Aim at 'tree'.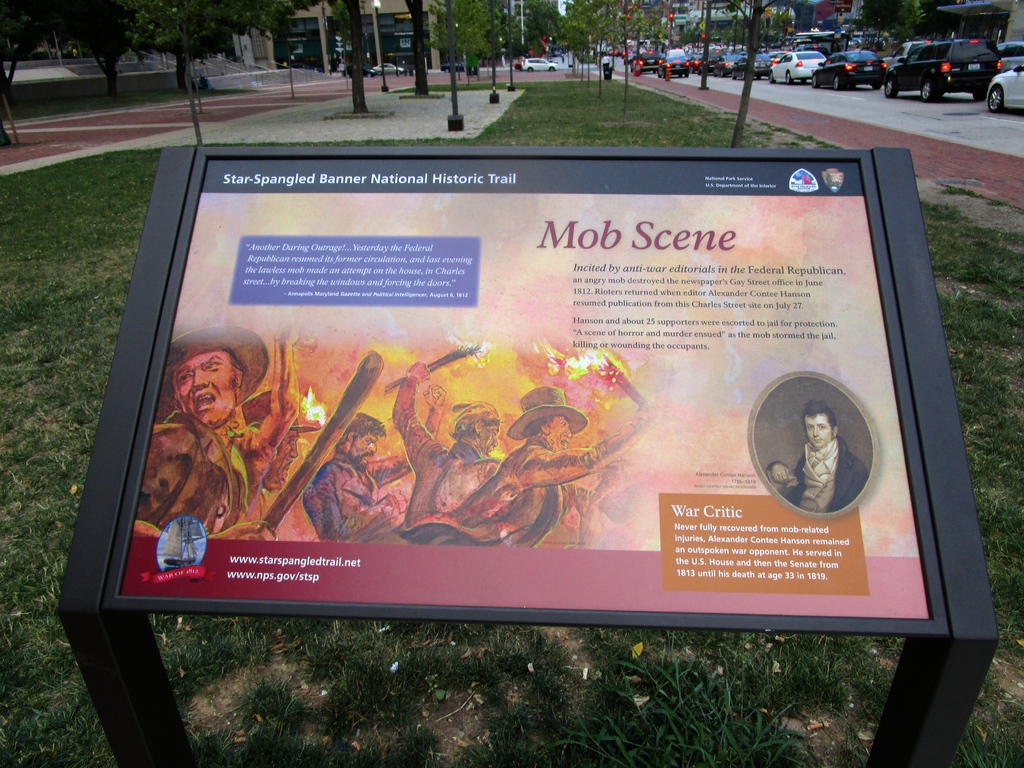
Aimed at (x1=420, y1=0, x2=510, y2=86).
